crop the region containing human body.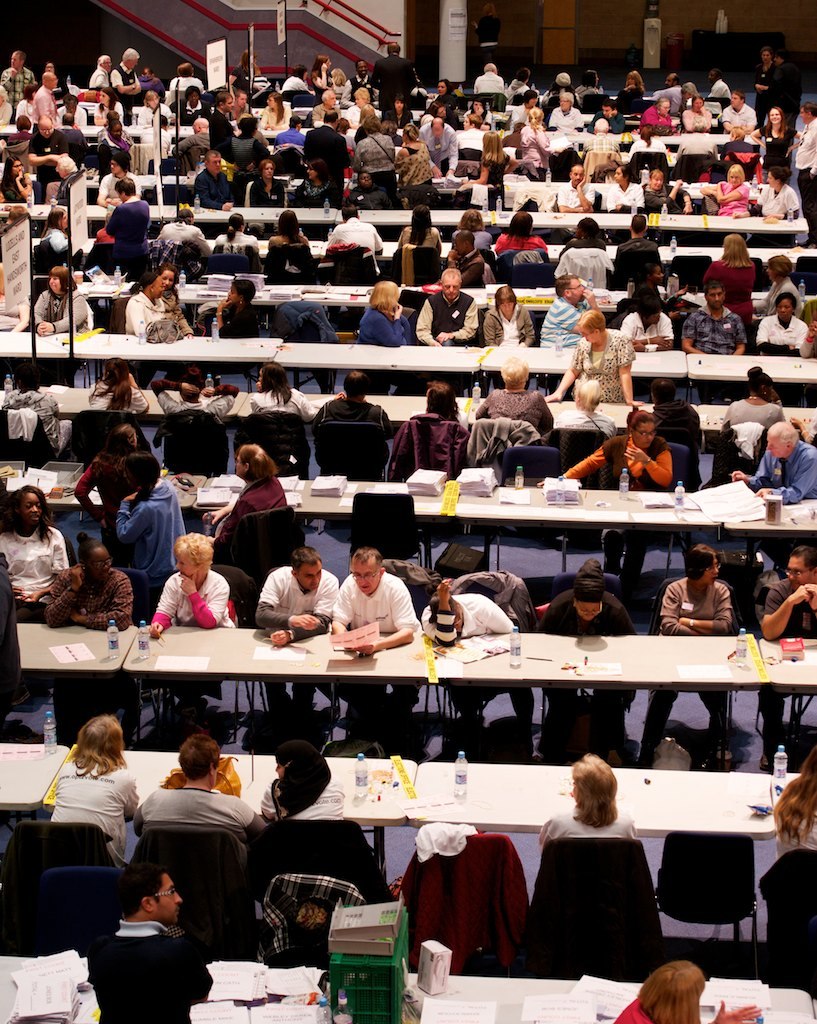
Crop region: 630:285:696:317.
